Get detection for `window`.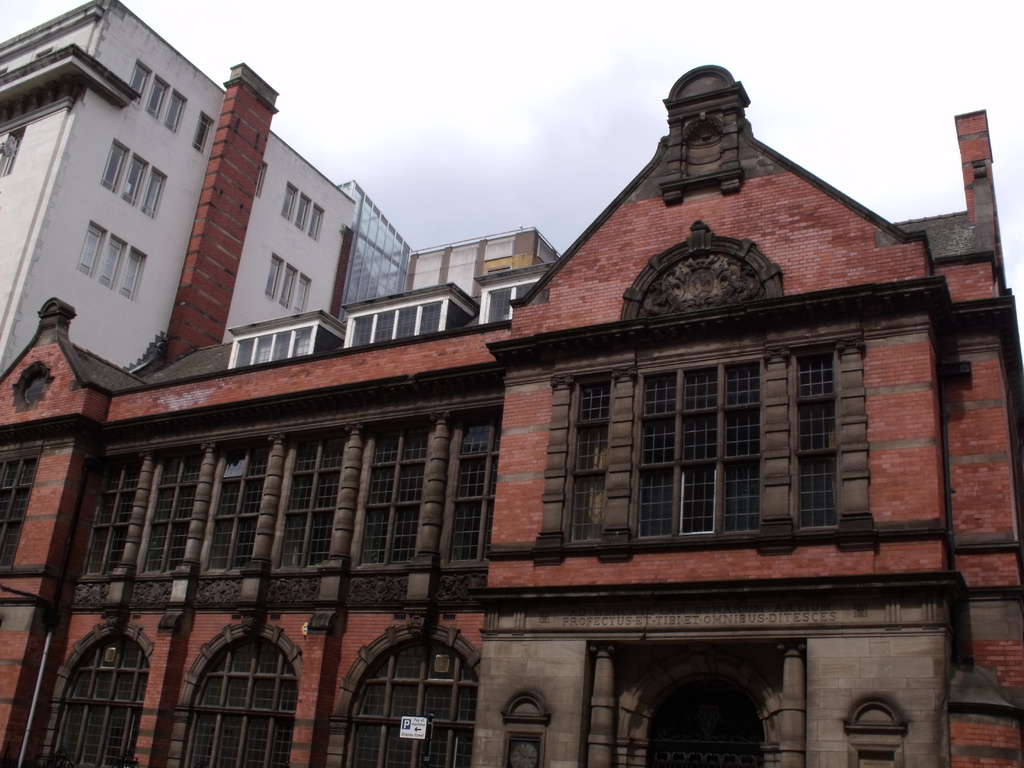
Detection: 308:205:326:243.
